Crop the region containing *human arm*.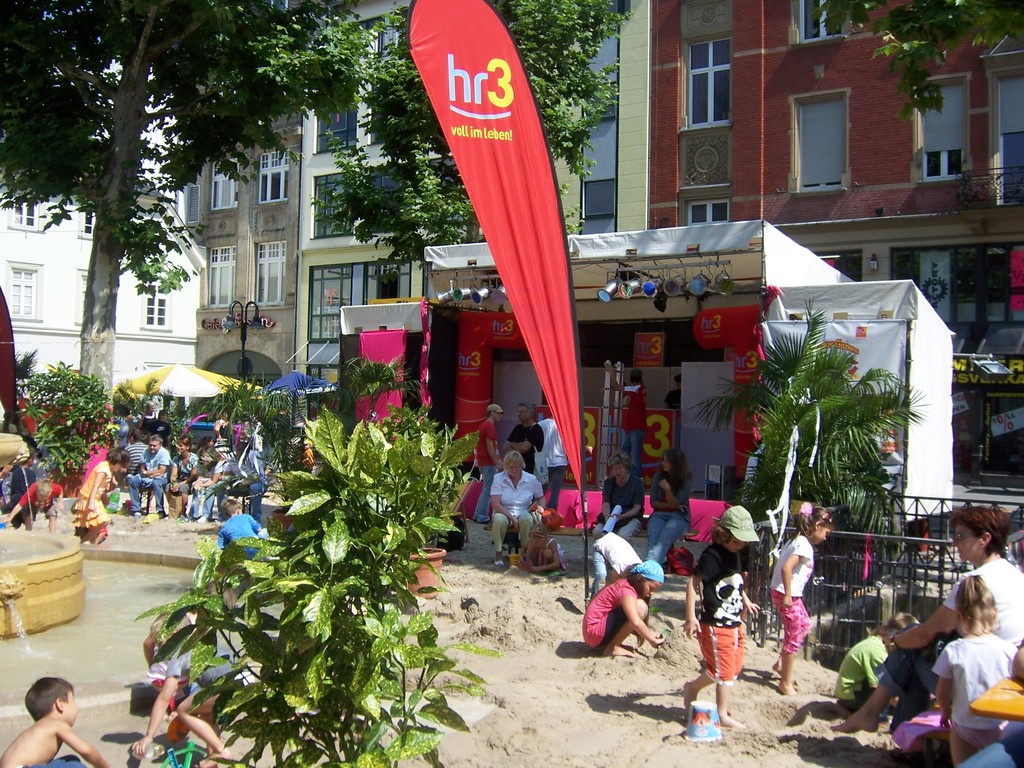
Crop region: crop(776, 538, 801, 610).
